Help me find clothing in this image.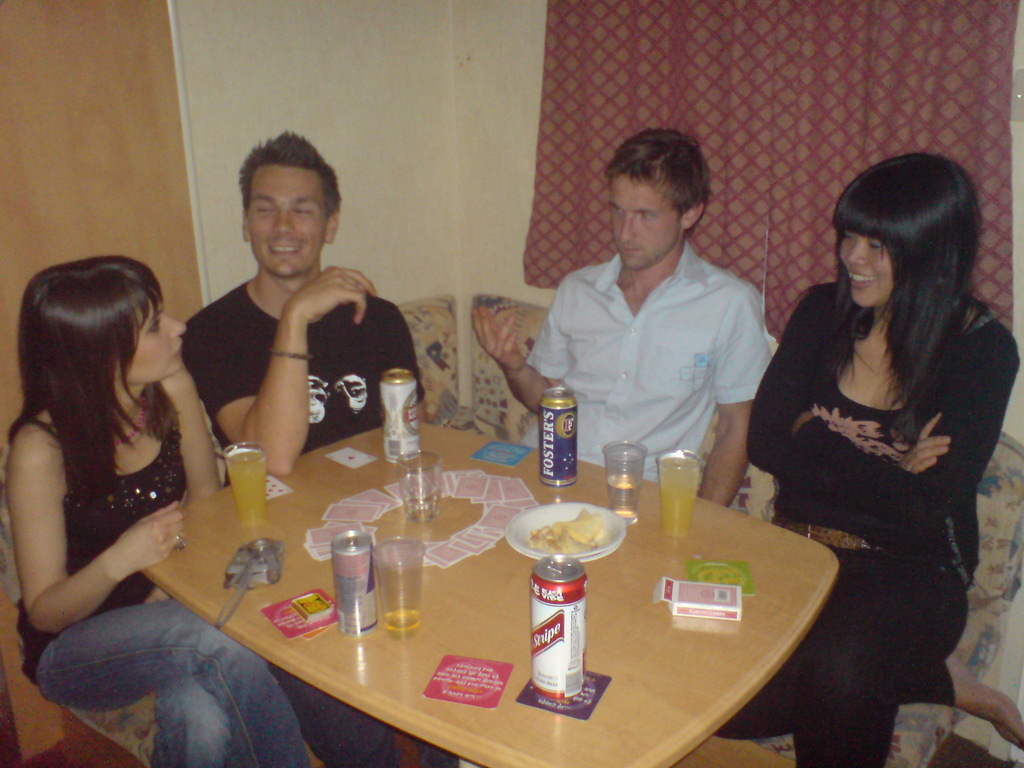
Found it: bbox=[18, 416, 330, 767].
